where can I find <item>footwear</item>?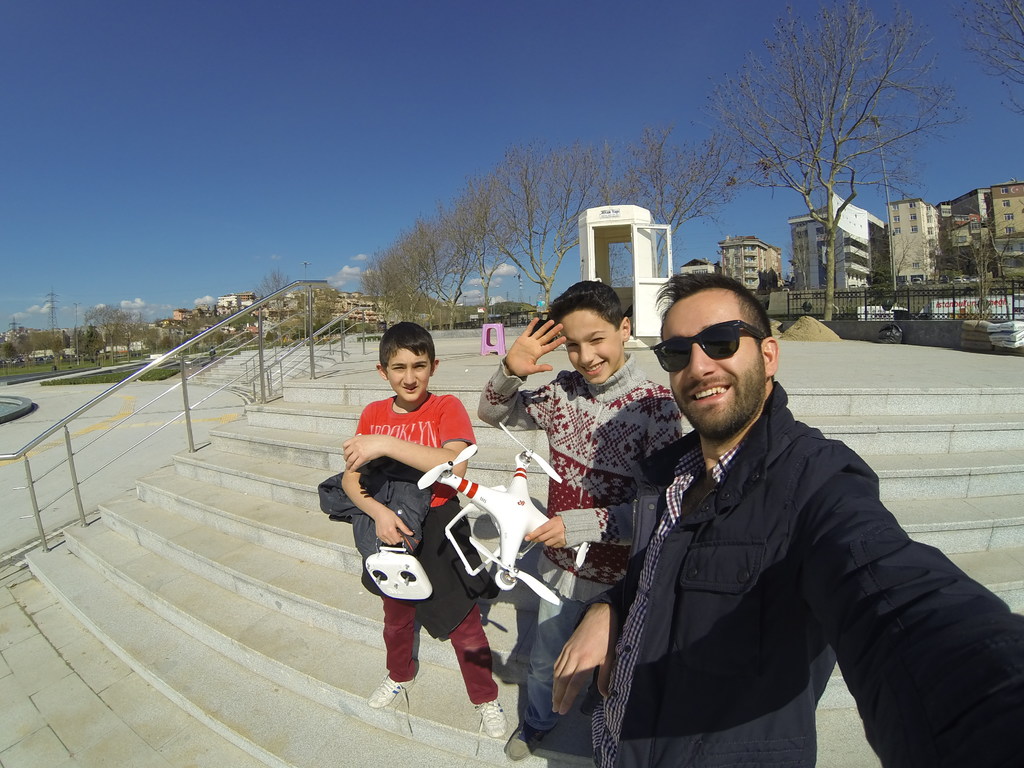
You can find it at box=[367, 671, 412, 712].
